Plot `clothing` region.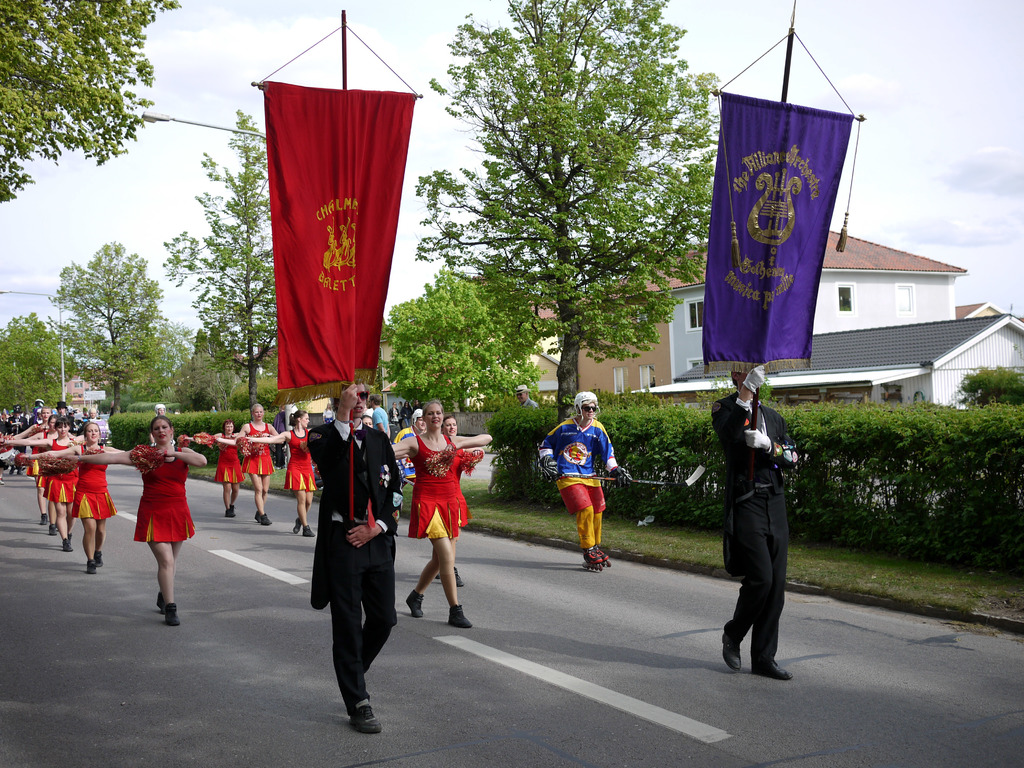
Plotted at l=134, t=447, r=197, b=540.
